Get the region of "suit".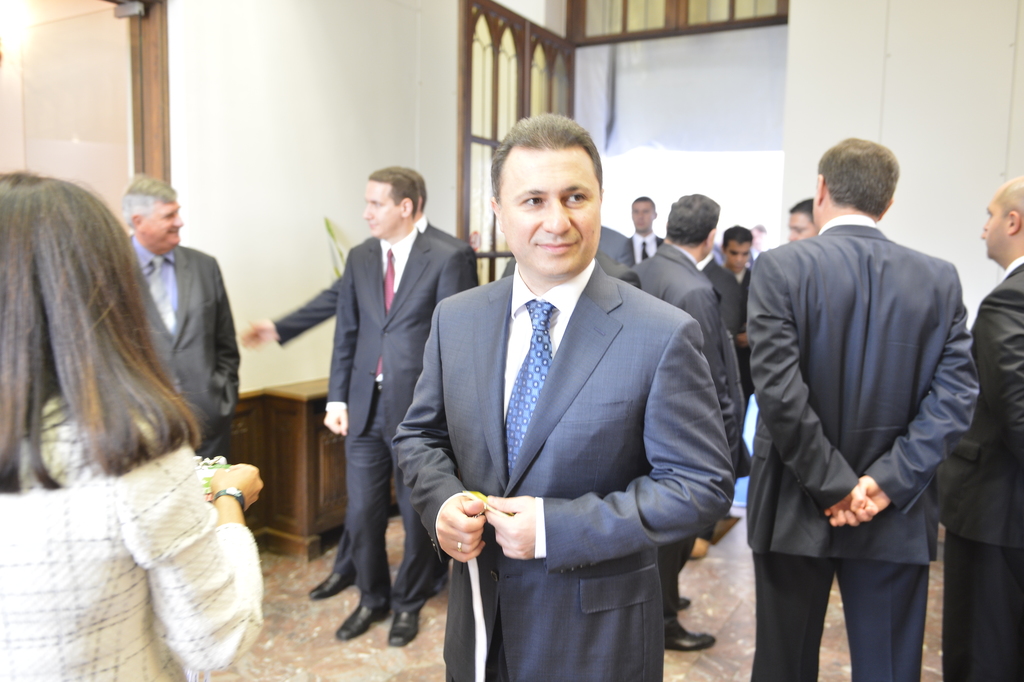
bbox=[933, 254, 1023, 681].
